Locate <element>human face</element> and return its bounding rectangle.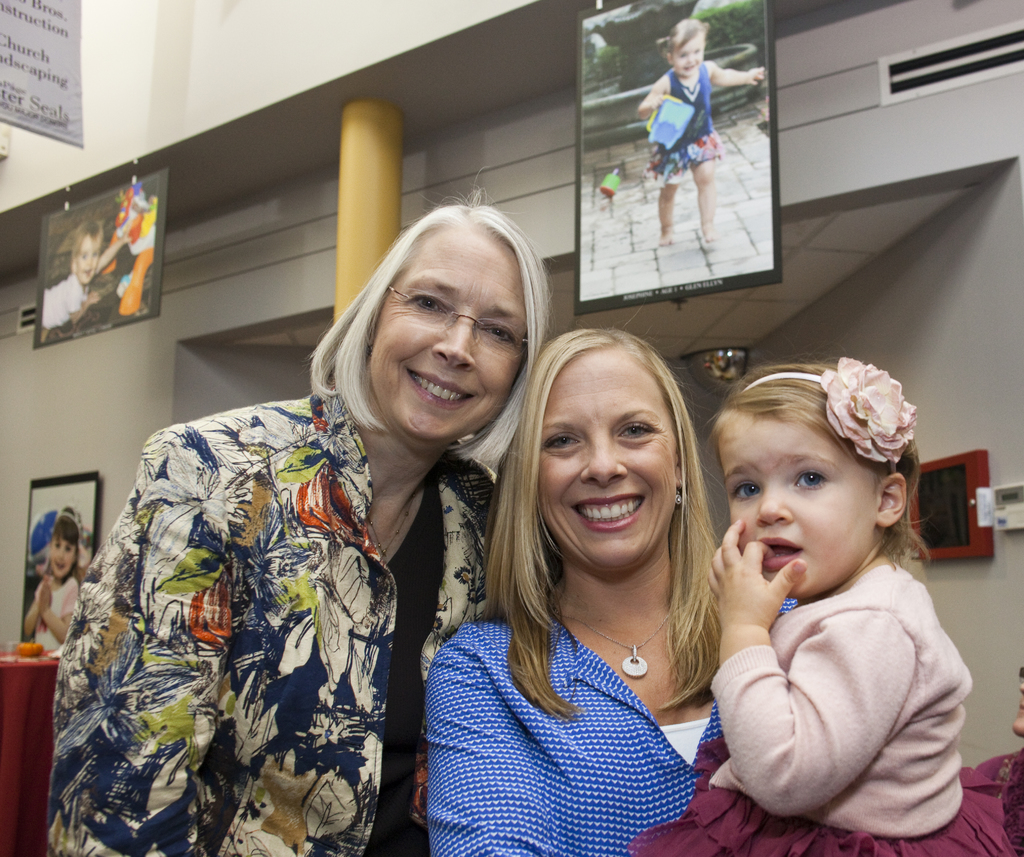
bbox(675, 33, 704, 77).
